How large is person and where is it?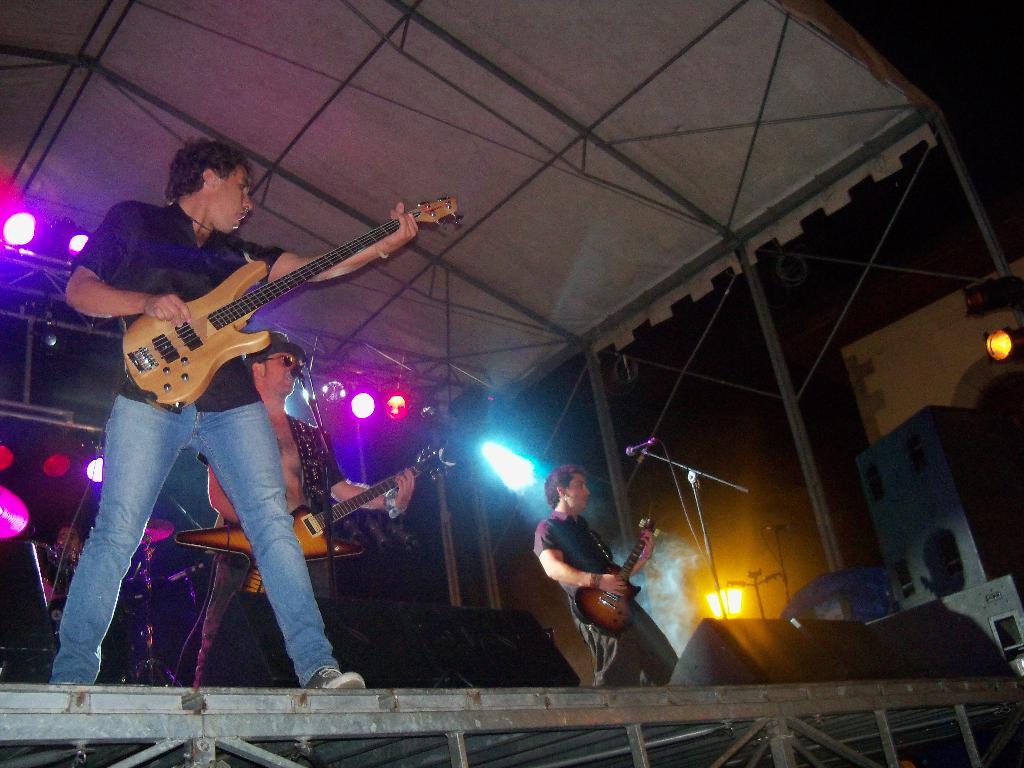
Bounding box: x1=49 y1=134 x2=420 y2=687.
